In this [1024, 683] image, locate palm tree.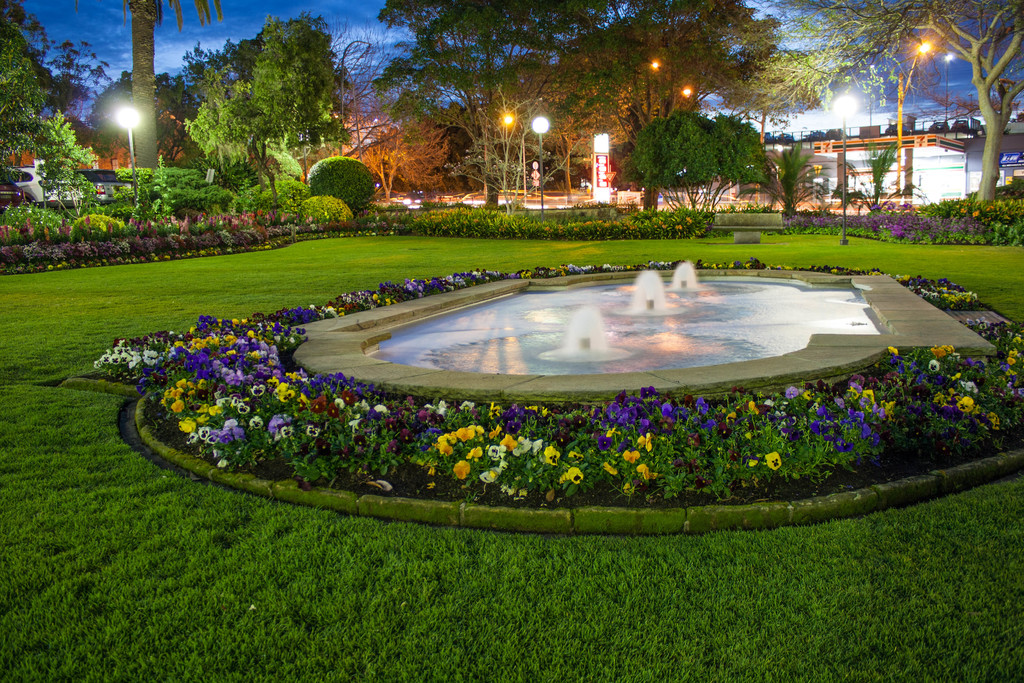
Bounding box: <bbox>815, 4, 988, 197</bbox>.
